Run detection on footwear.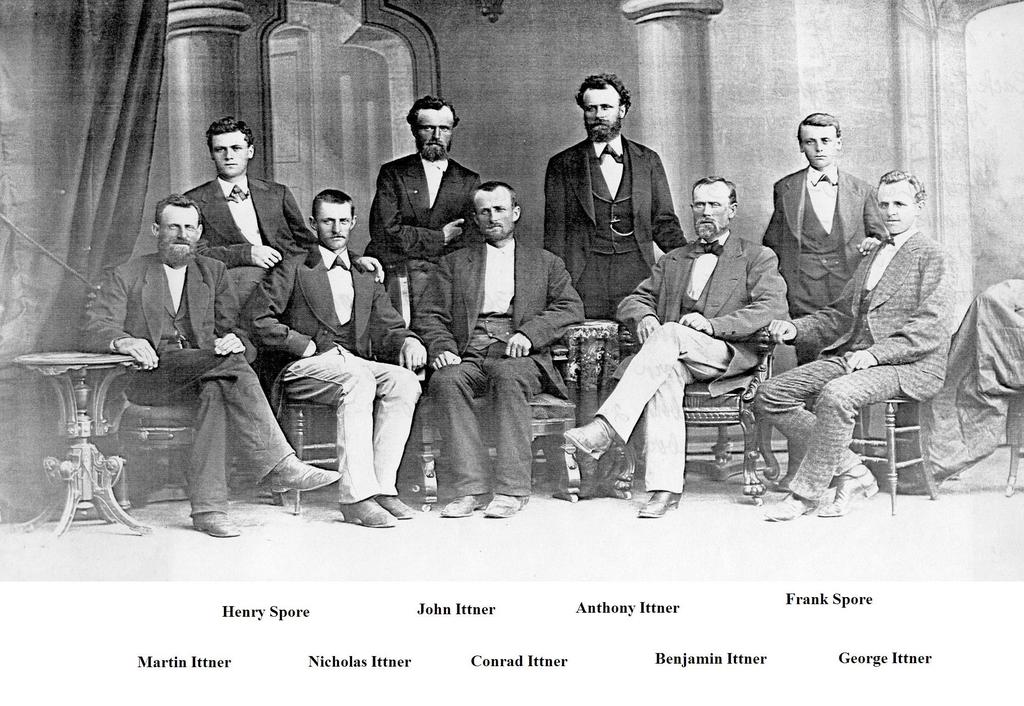
Result: pyautogui.locateOnScreen(374, 493, 416, 518).
